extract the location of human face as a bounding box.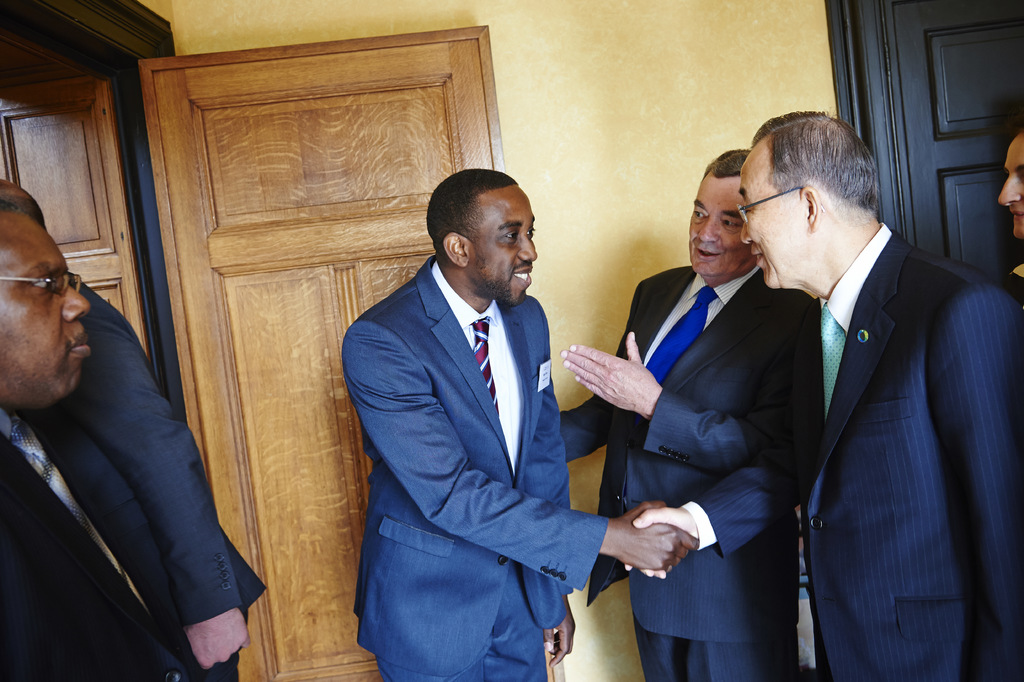
(x1=999, y1=133, x2=1023, y2=238).
